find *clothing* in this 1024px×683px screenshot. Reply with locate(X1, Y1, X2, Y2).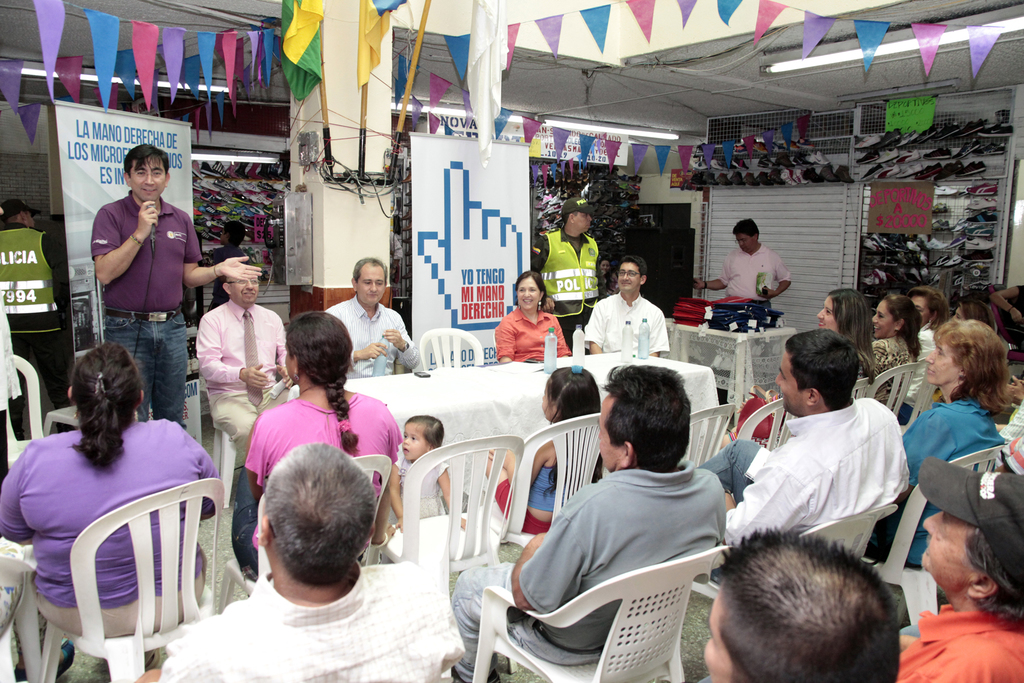
locate(509, 460, 556, 535).
